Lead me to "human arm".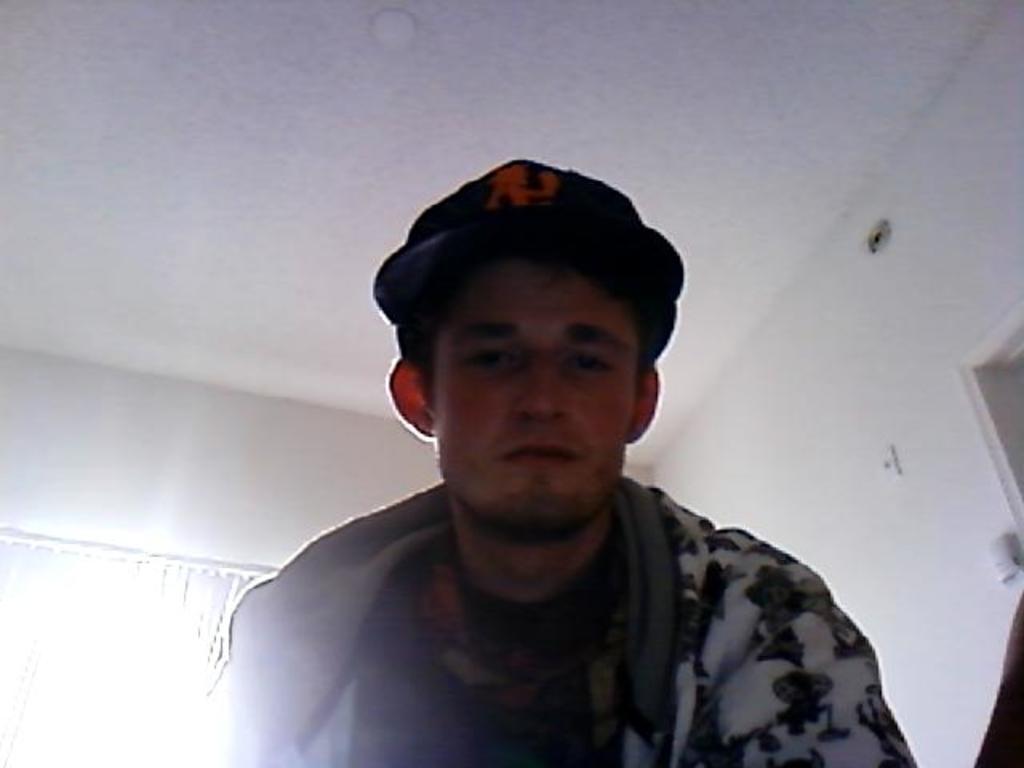
Lead to <box>229,598,398,766</box>.
